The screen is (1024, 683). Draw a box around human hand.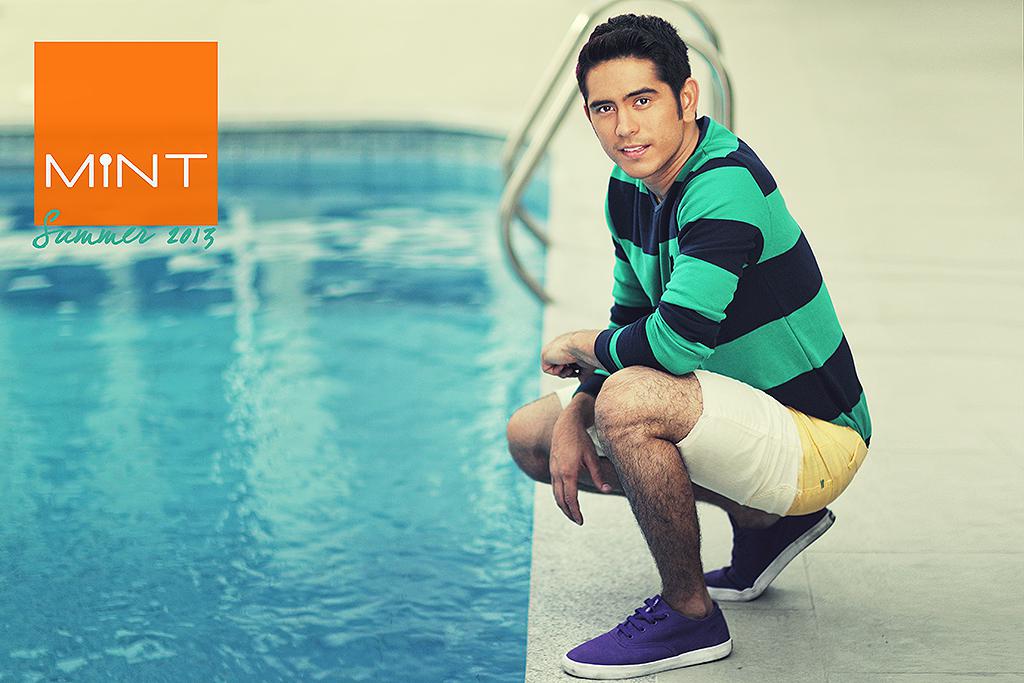
bbox=[541, 327, 586, 384].
